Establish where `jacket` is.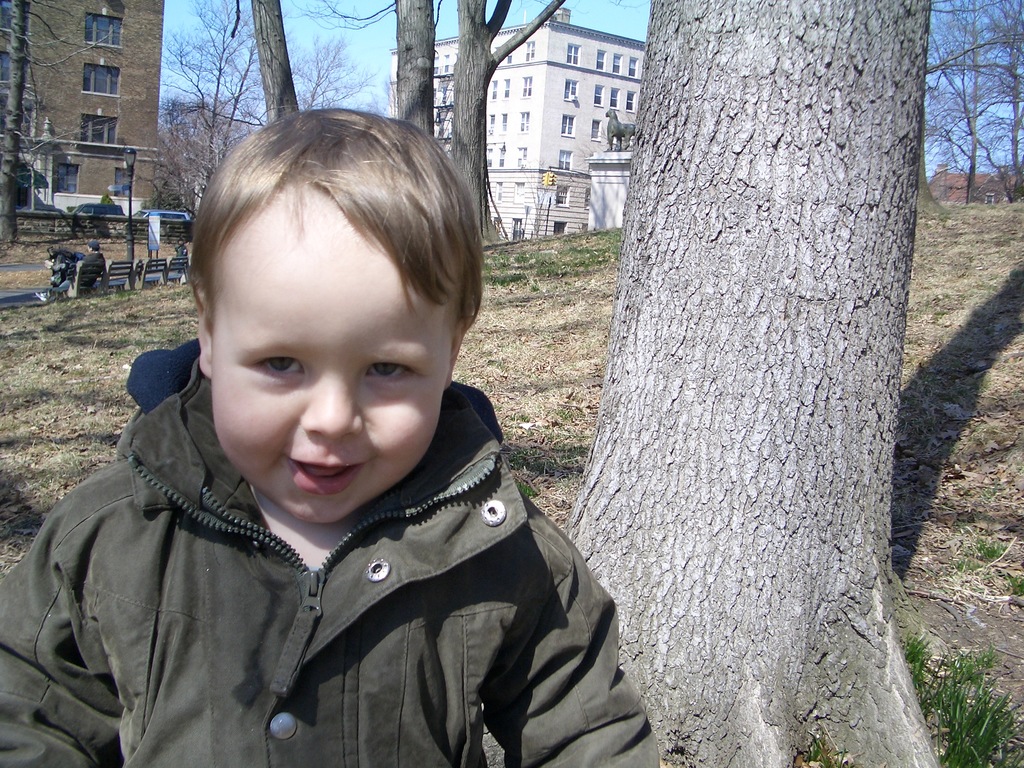
Established at left=0, top=352, right=650, bottom=767.
